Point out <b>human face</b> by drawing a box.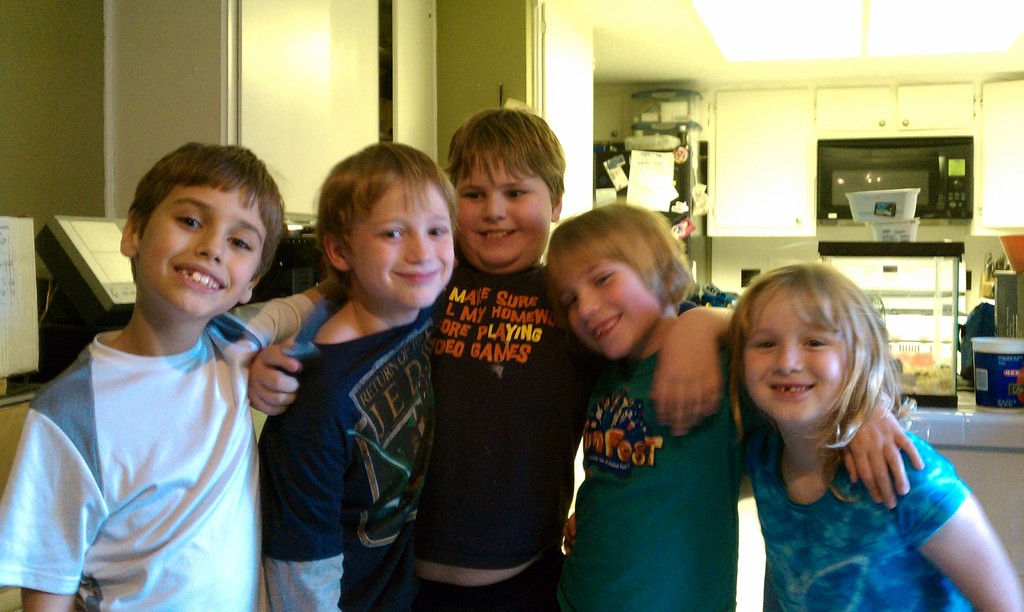
locate(740, 291, 847, 425).
